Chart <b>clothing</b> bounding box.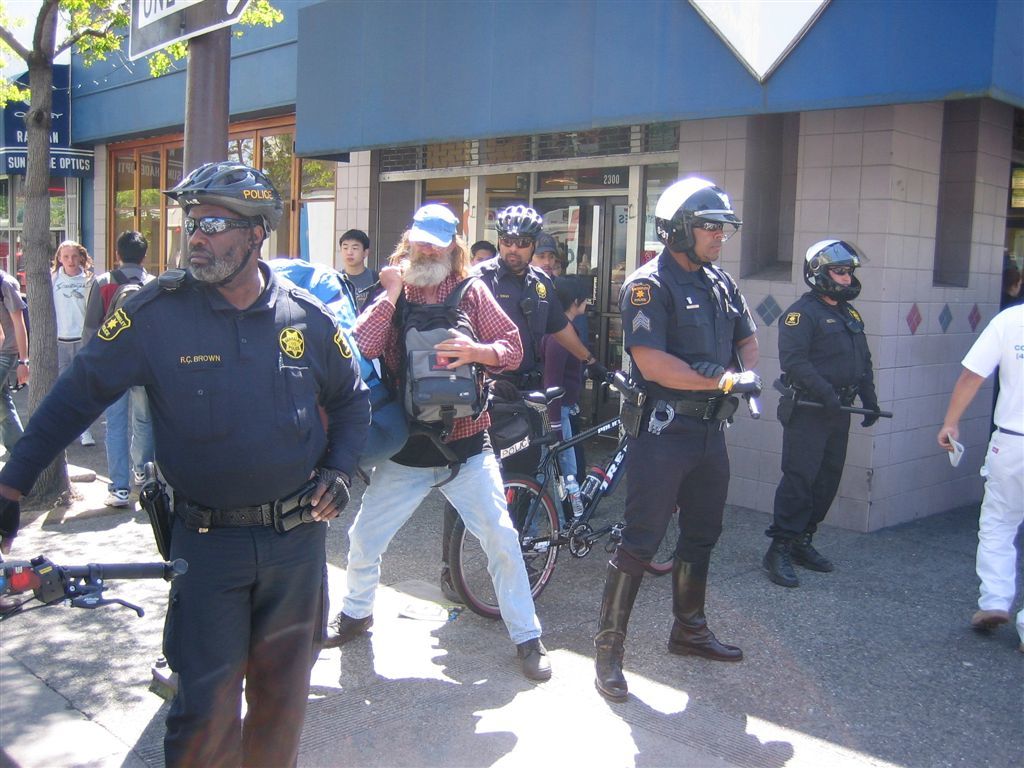
Charted: [955,299,1023,611].
